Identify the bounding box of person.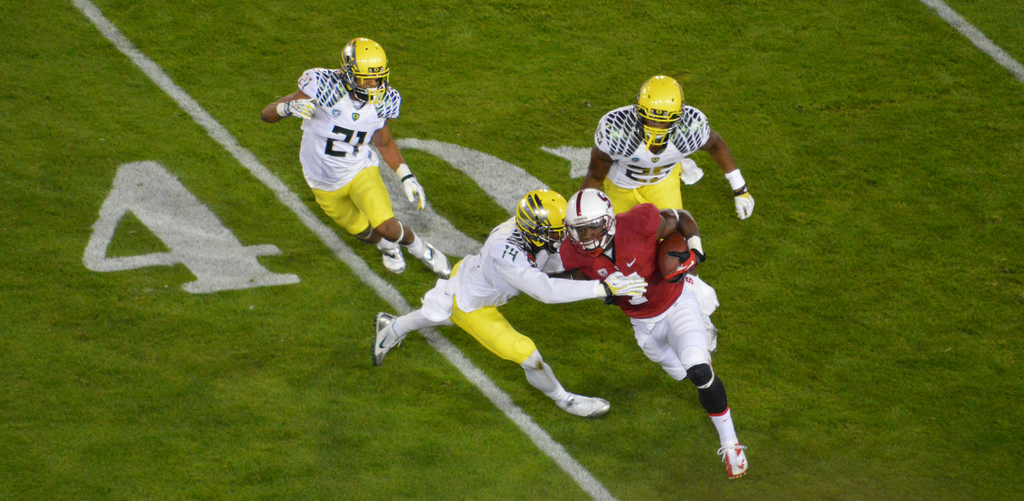
box(374, 184, 648, 418).
